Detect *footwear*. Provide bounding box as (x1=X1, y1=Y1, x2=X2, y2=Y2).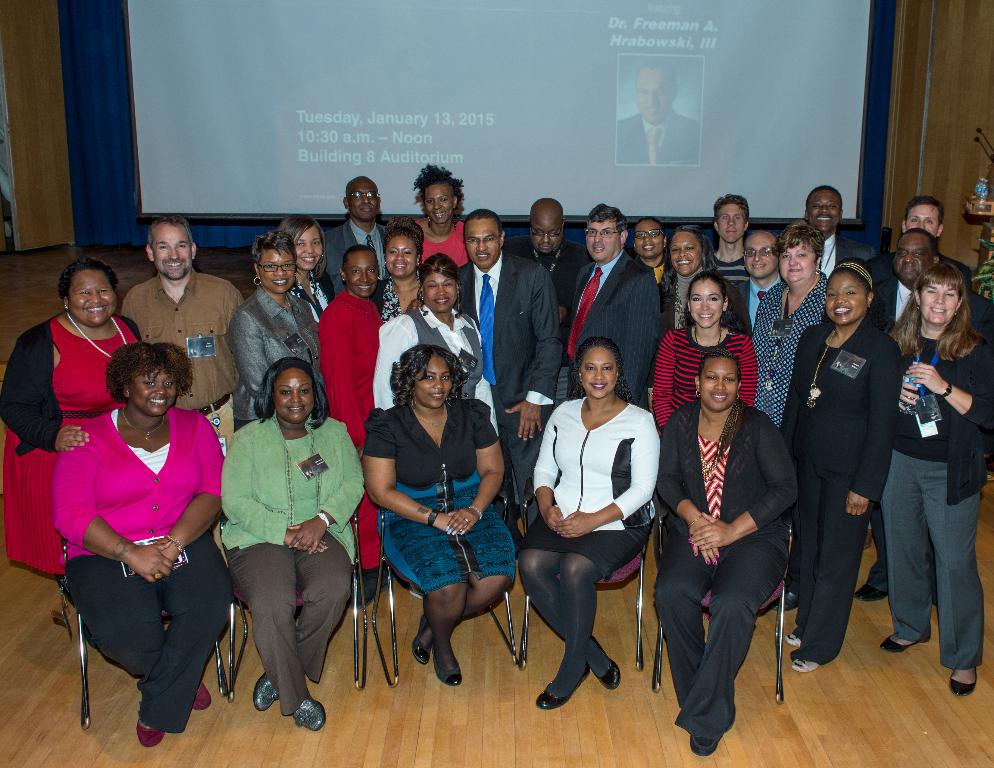
(x1=790, y1=658, x2=821, y2=670).
